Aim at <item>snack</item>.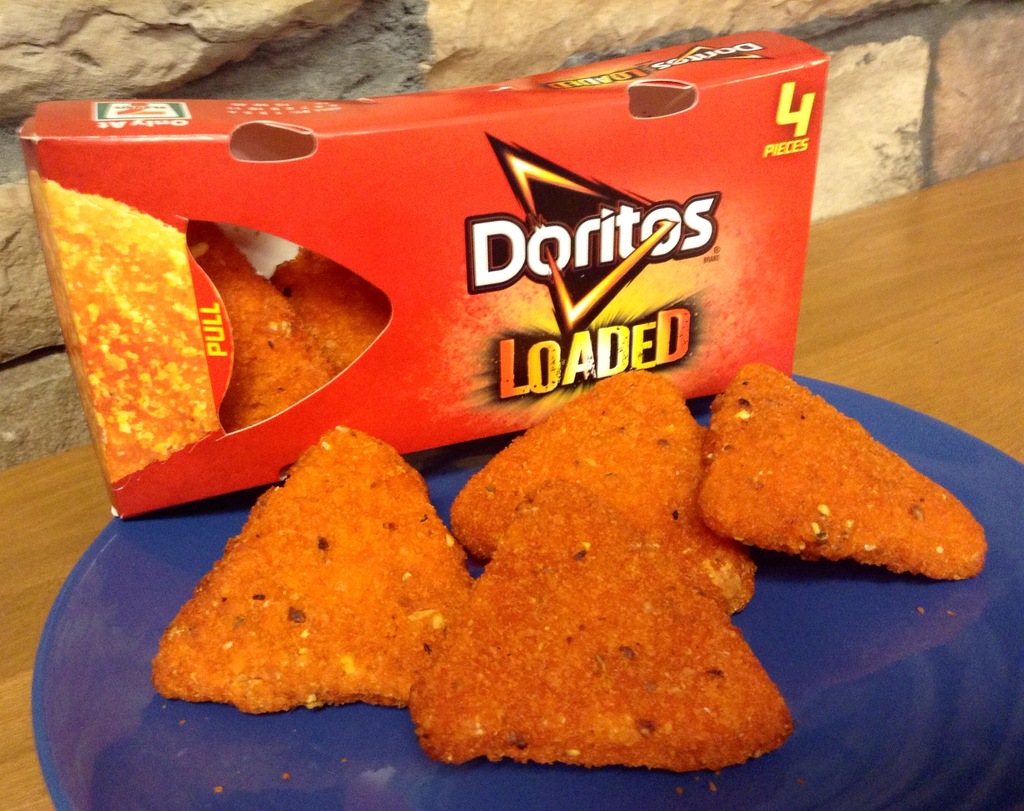
Aimed at [148, 424, 475, 712].
